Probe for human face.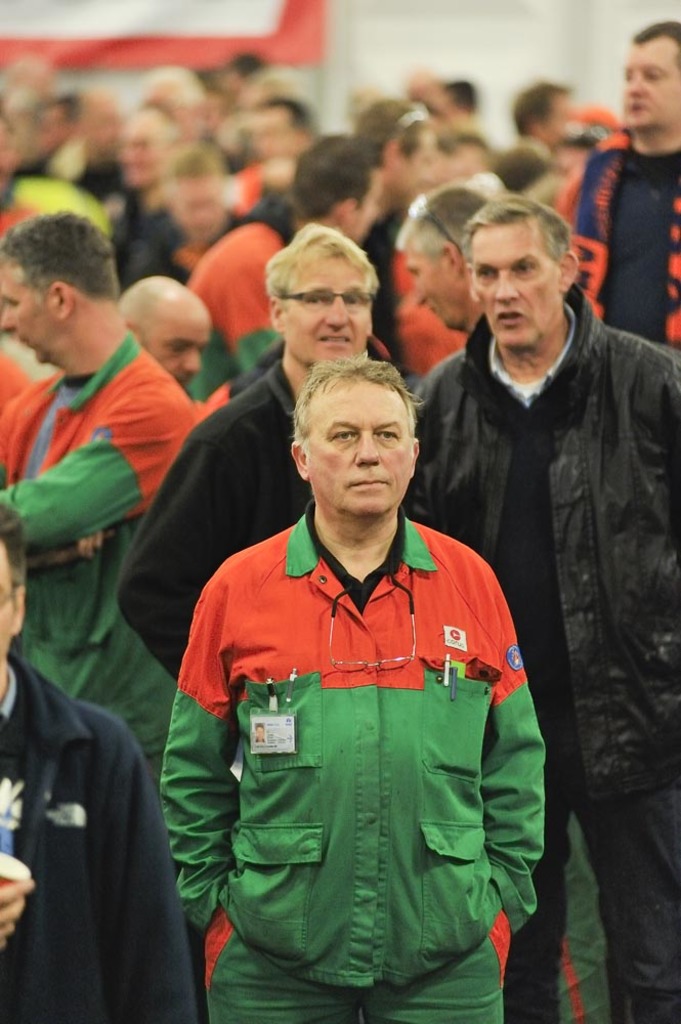
Probe result: [623, 30, 680, 125].
